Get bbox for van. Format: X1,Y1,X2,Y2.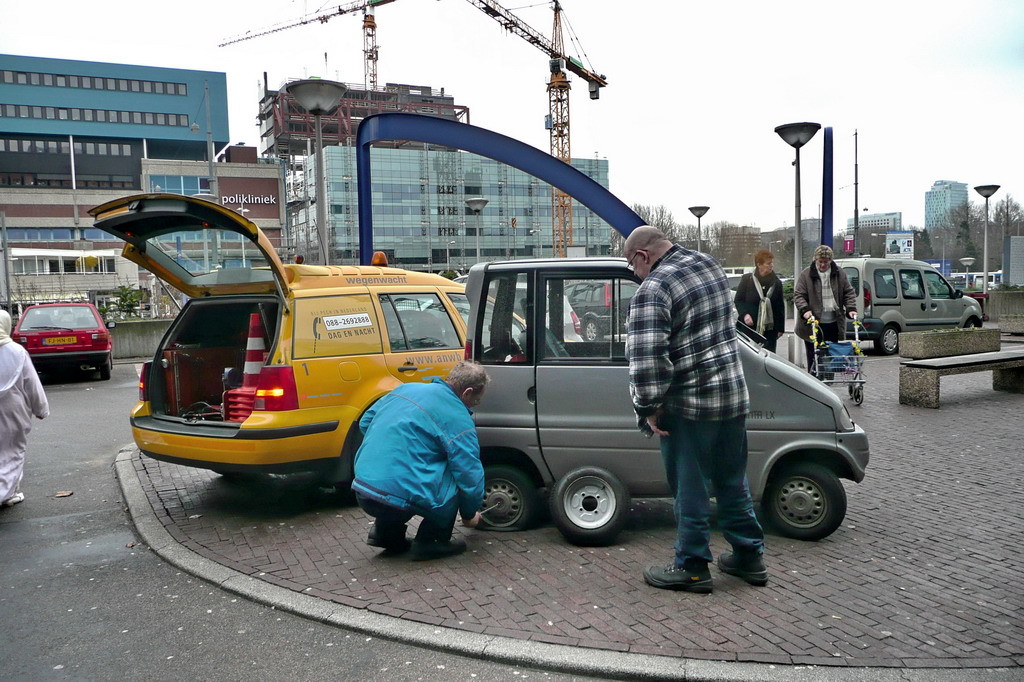
838,259,990,358.
